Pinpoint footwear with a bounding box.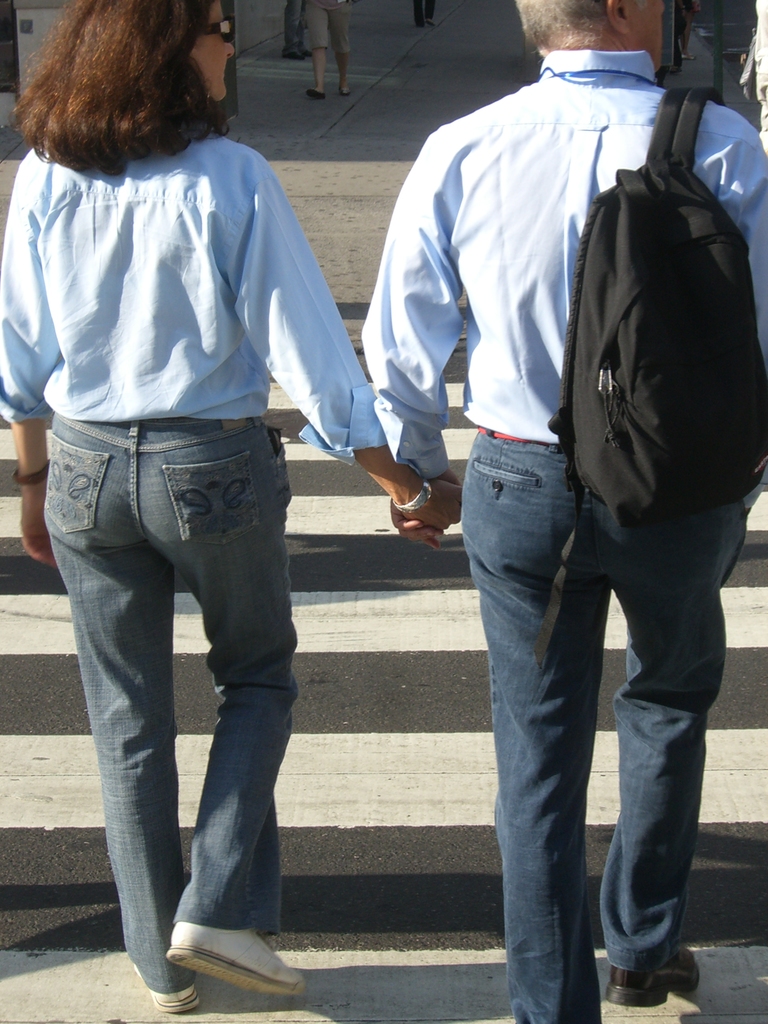
left=154, top=904, right=320, bottom=1004.
